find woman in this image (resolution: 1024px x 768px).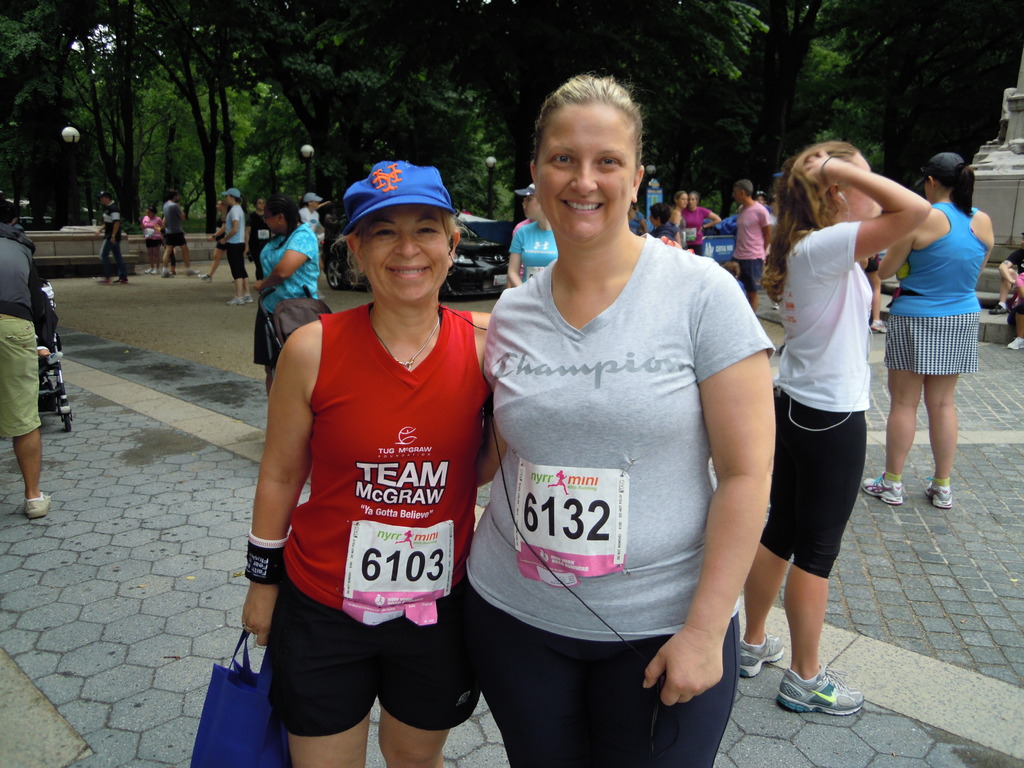
box(507, 181, 557, 285).
